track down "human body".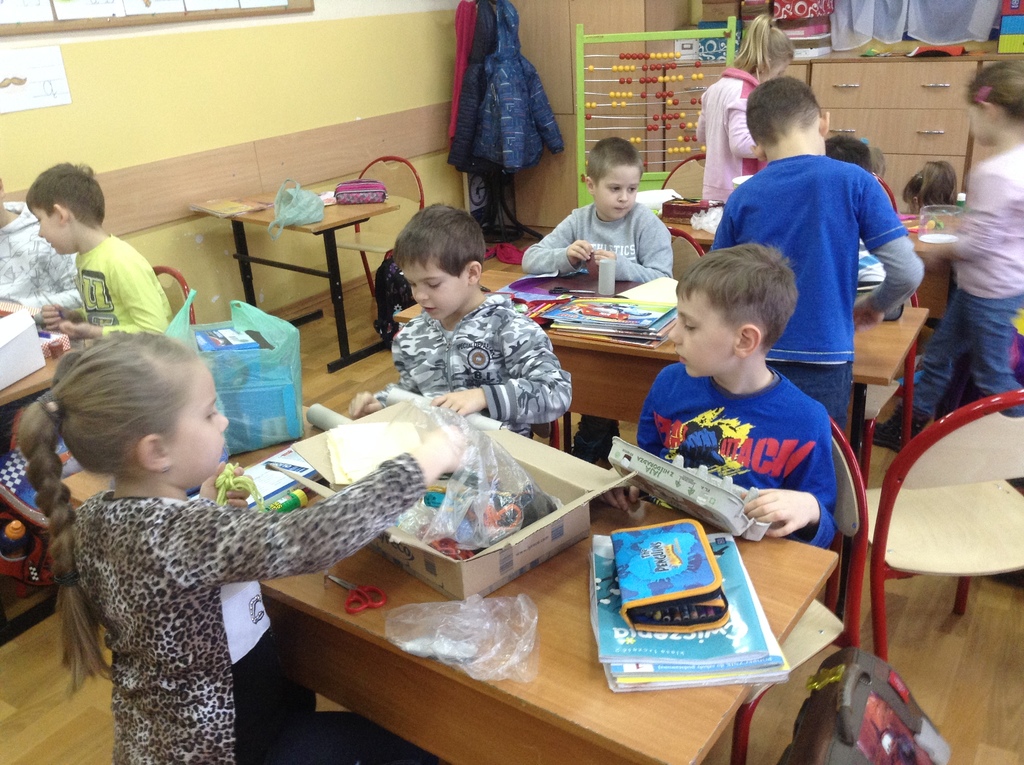
Tracked to box(15, 321, 393, 763).
